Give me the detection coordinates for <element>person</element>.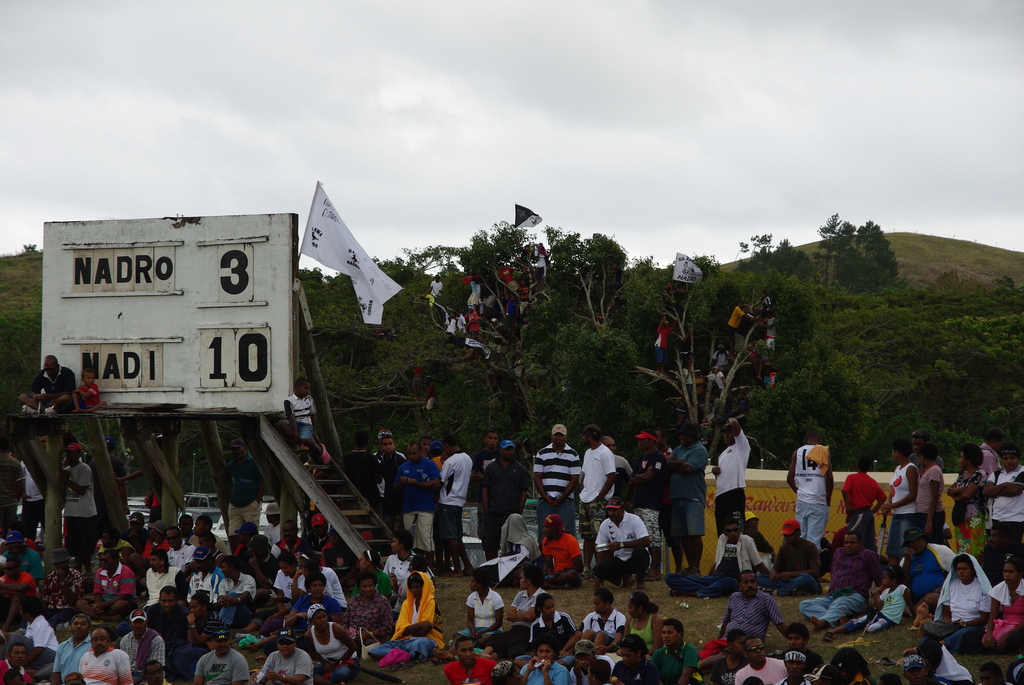
[567, 640, 612, 684].
